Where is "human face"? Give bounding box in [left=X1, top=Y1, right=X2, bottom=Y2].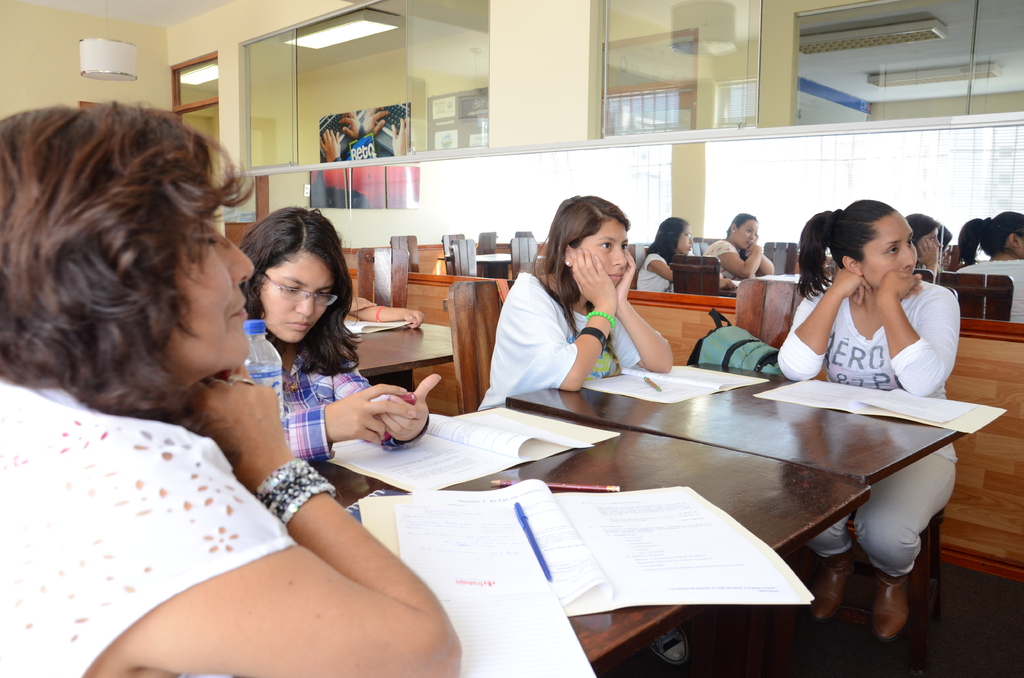
[left=577, top=220, right=628, bottom=286].
